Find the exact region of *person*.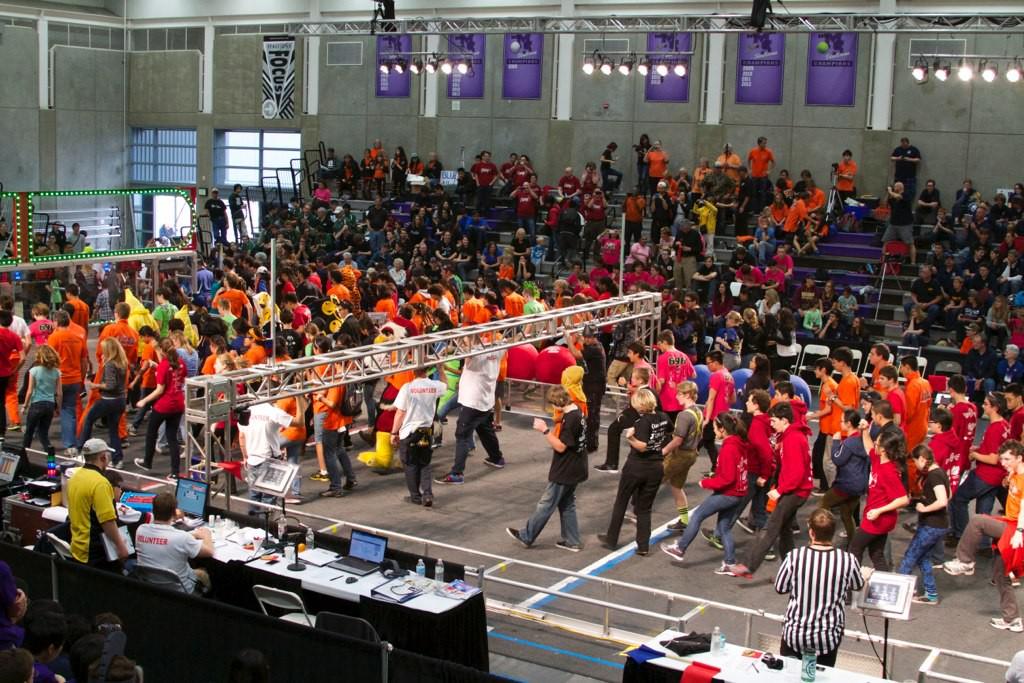
Exact region: x1=822, y1=406, x2=866, y2=539.
